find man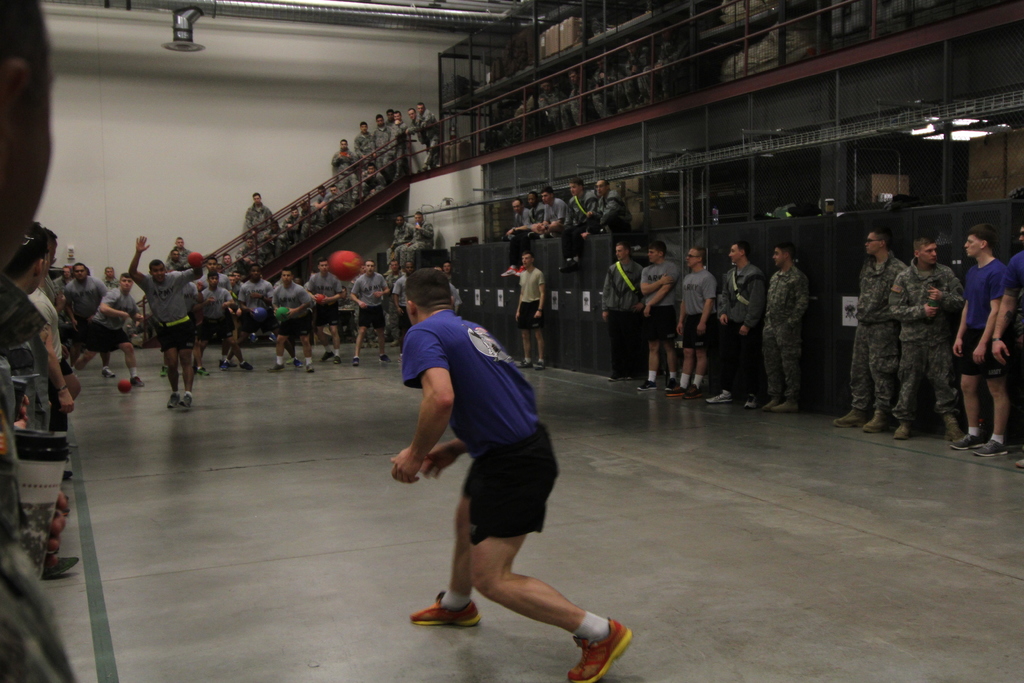
(left=524, top=189, right=545, bottom=242)
